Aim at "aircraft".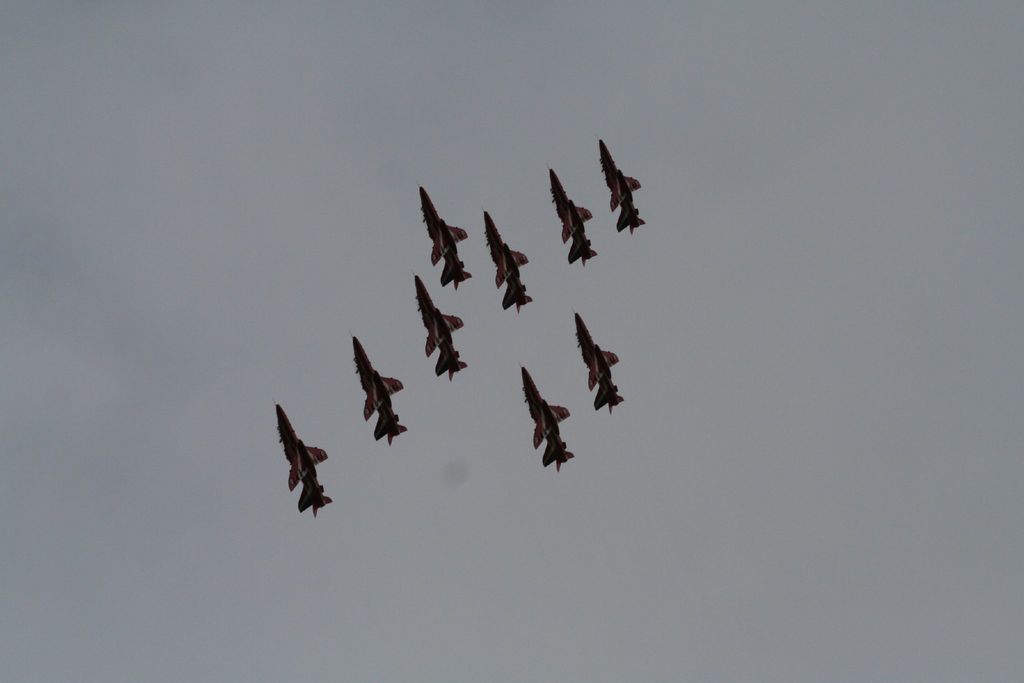
Aimed at left=574, top=312, right=627, bottom=417.
